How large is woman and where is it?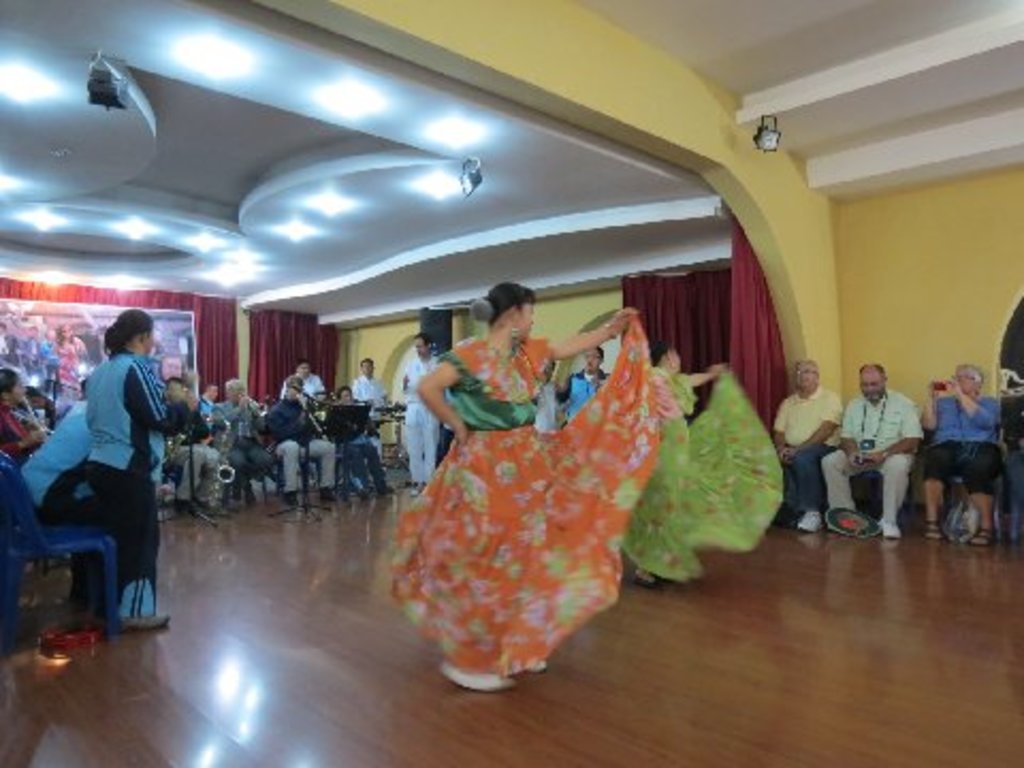
Bounding box: left=922, top=363, right=1007, bottom=550.
